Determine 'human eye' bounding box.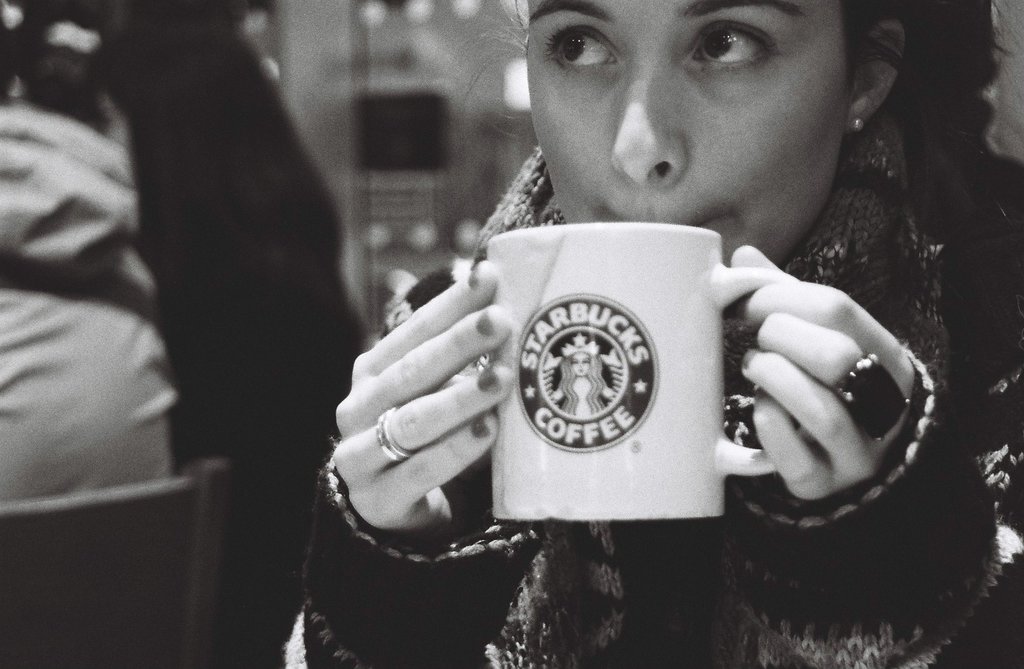
Determined: 678,13,789,83.
